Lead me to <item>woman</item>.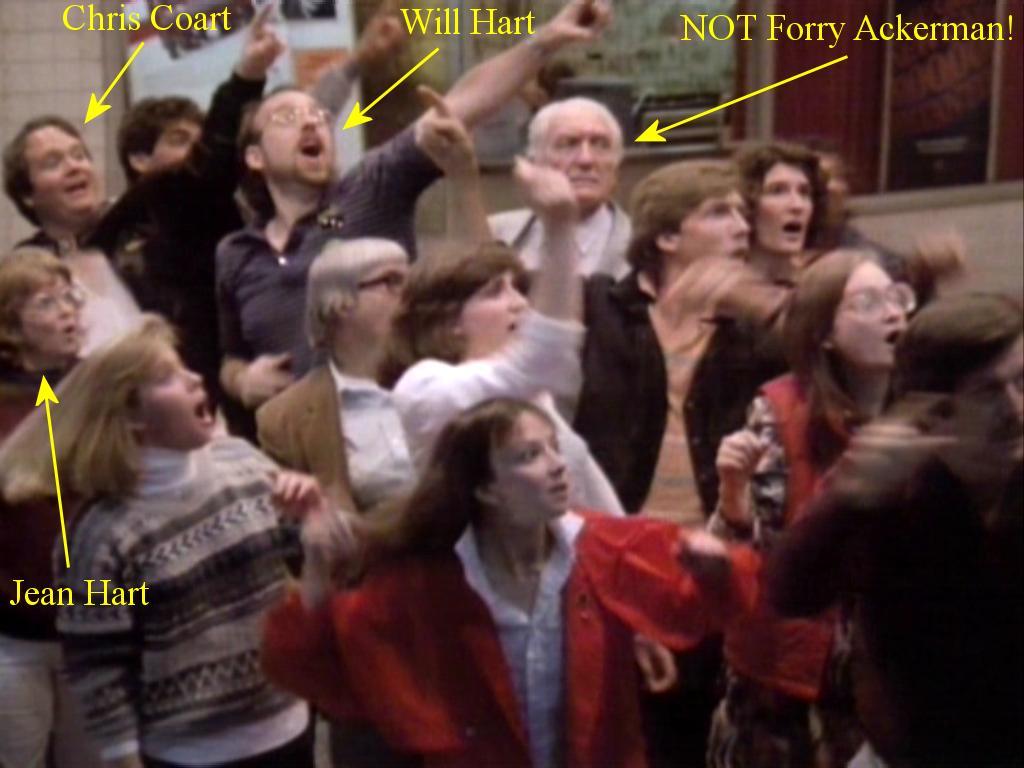
Lead to bbox=(0, 300, 319, 767).
